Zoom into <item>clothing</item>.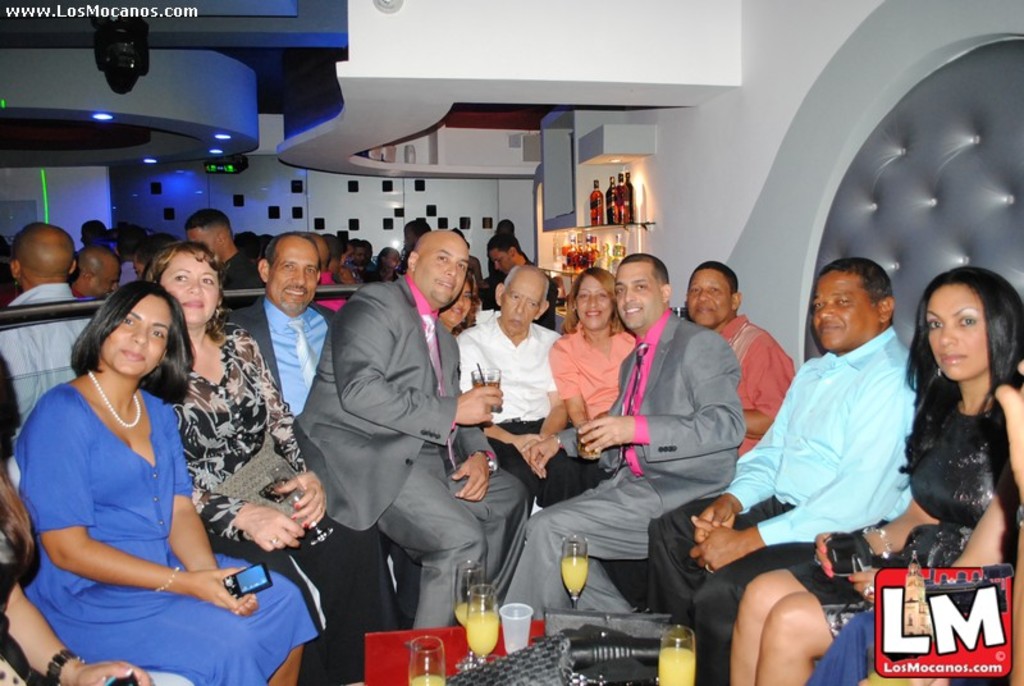
Zoom target: [8, 273, 92, 308].
